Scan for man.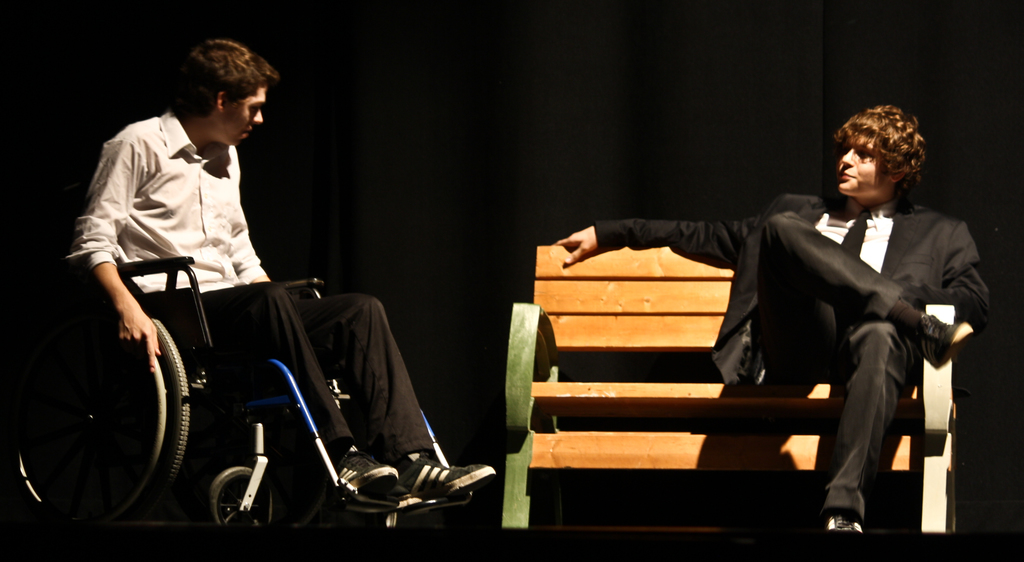
Scan result: left=615, top=125, right=986, bottom=497.
